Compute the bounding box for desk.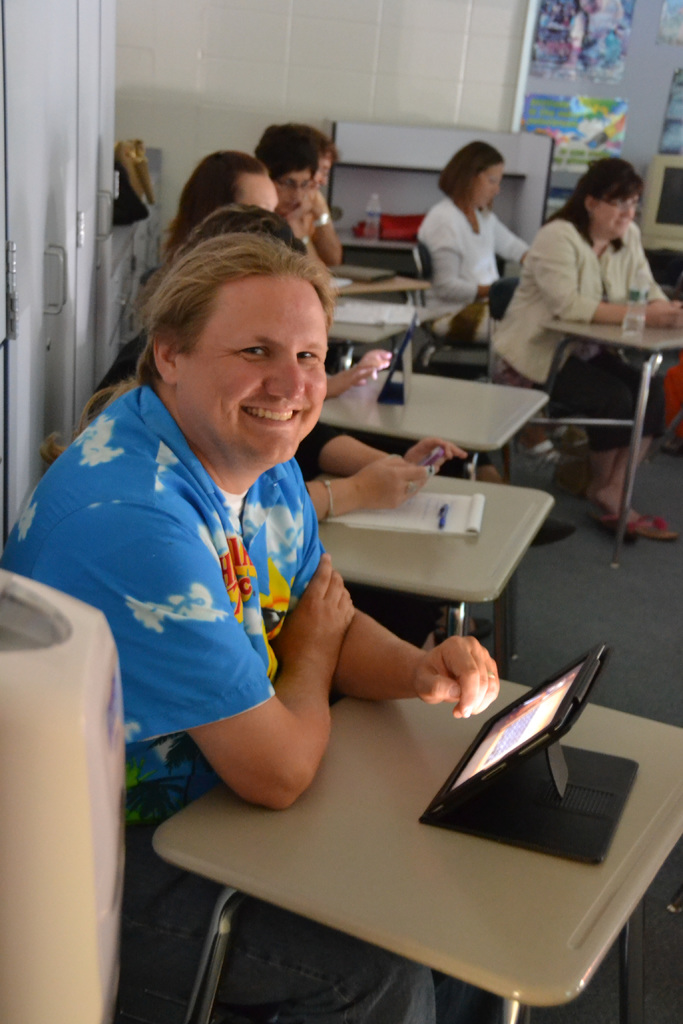
311,473,554,659.
